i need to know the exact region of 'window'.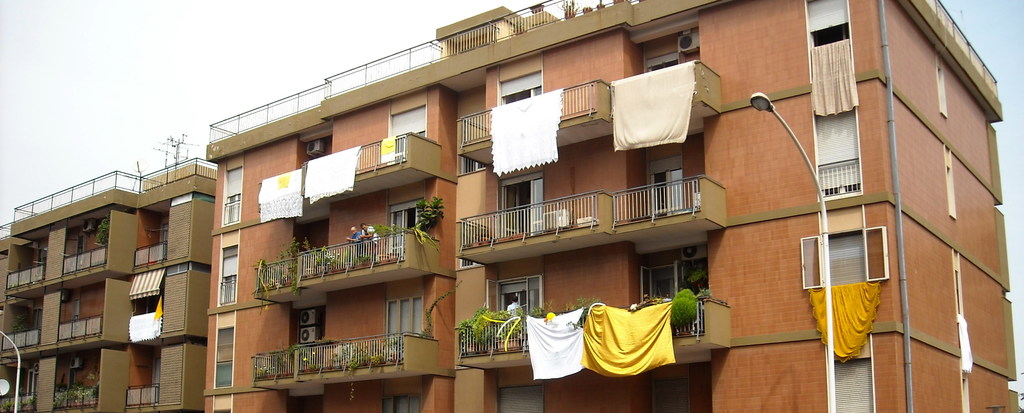
Region: {"x1": 644, "y1": 152, "x2": 683, "y2": 222}.
